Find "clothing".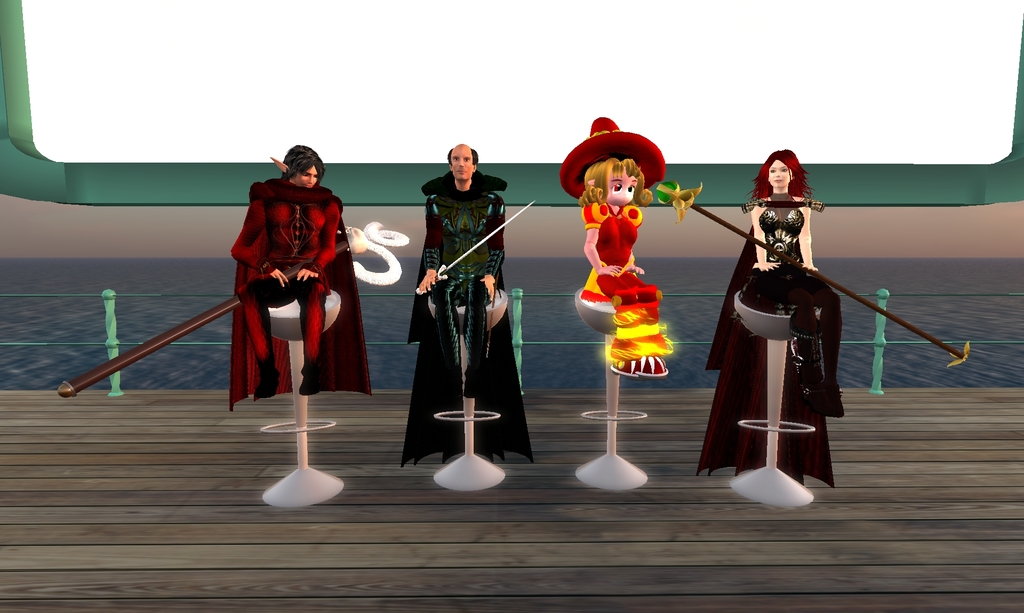
l=697, t=207, r=853, b=490.
